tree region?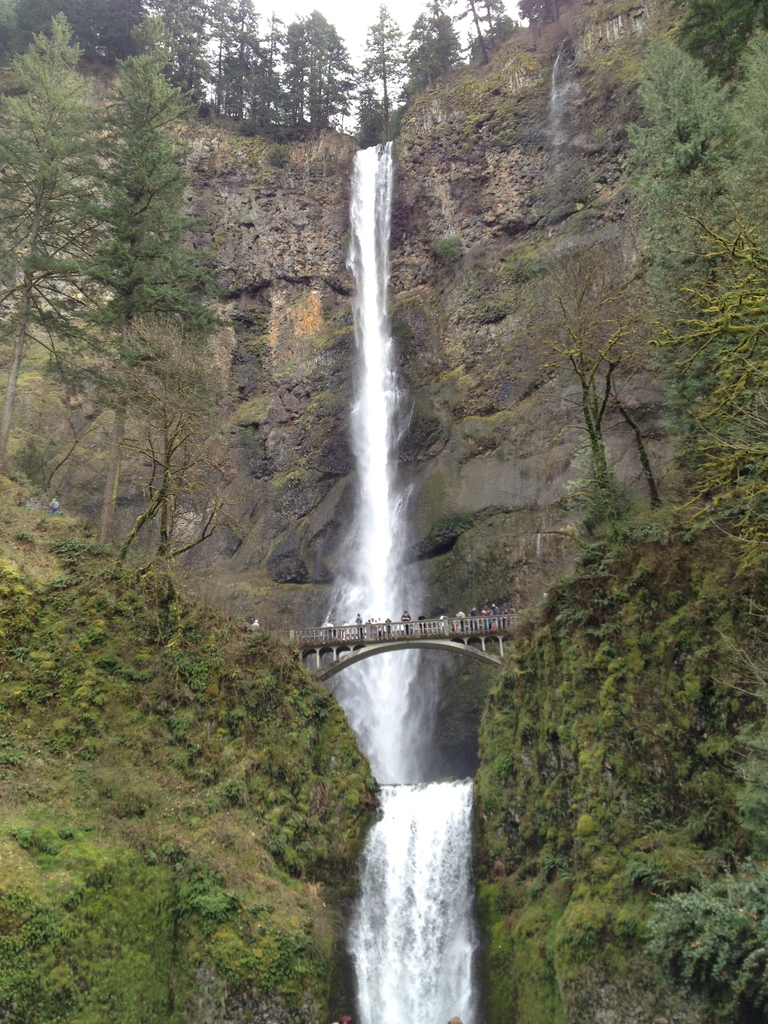
x1=500, y1=237, x2=639, y2=513
